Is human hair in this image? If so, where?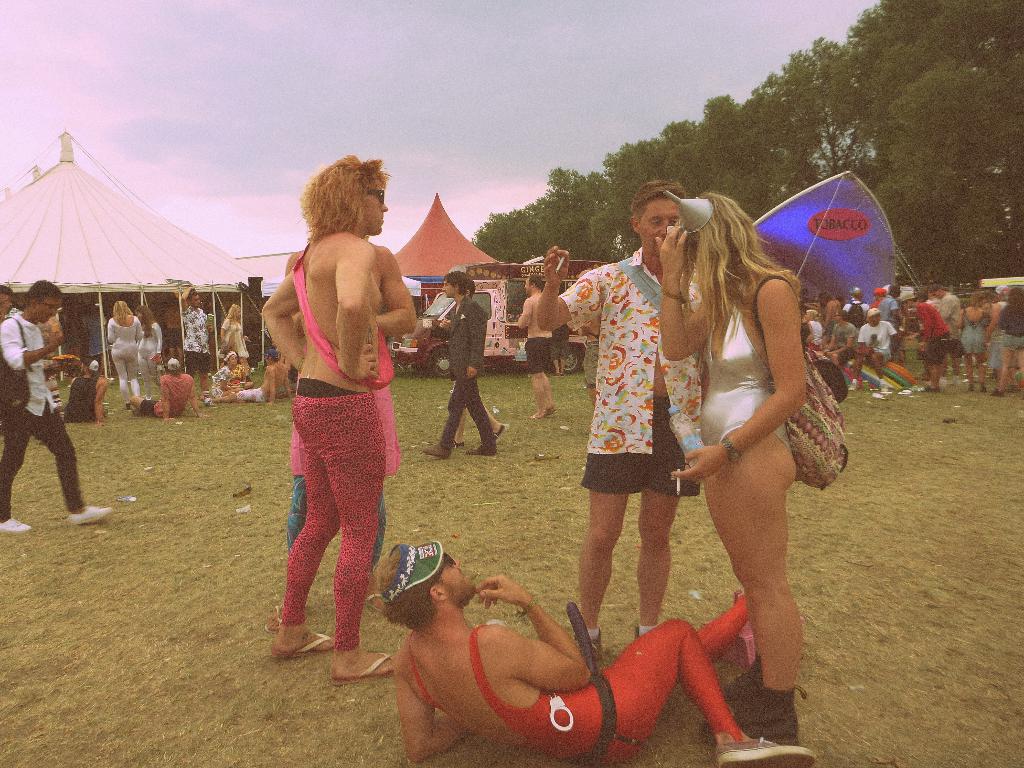
Yes, at 529:272:543:288.
